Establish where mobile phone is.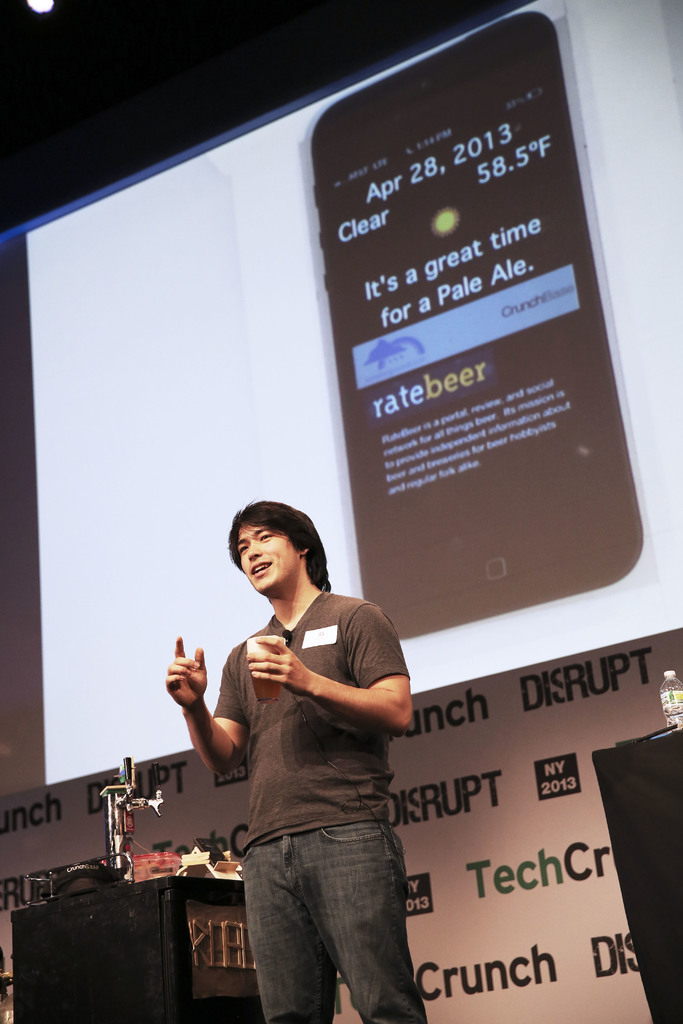
Established at select_region(181, 0, 641, 711).
